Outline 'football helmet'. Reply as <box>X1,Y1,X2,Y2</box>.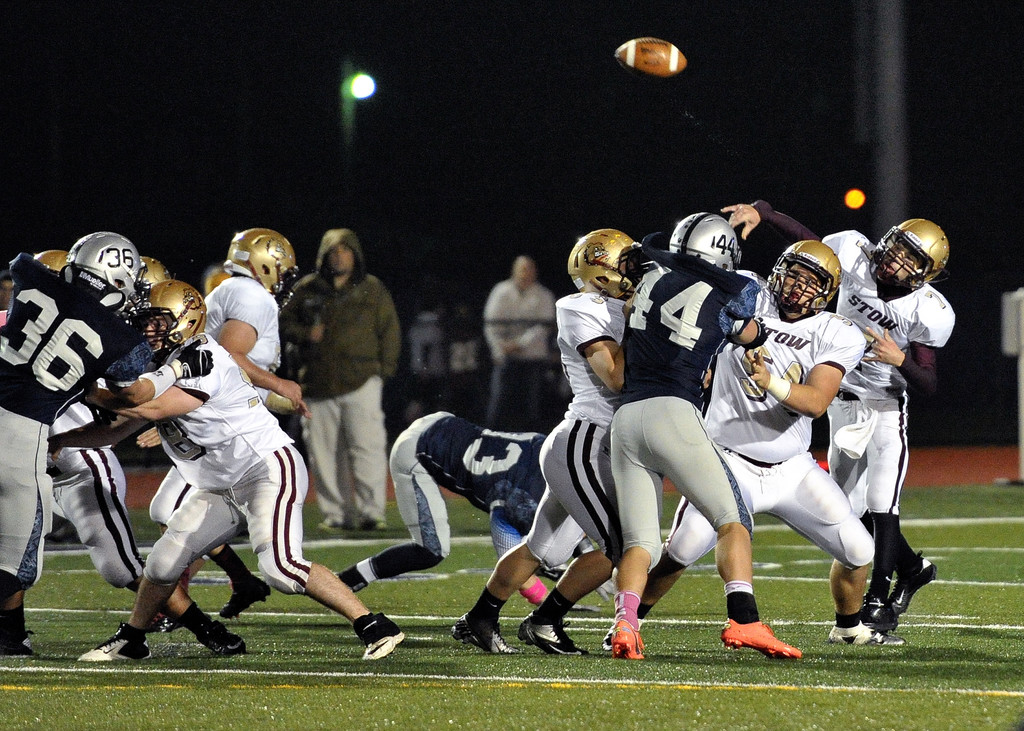
<box>769,235,844,315</box>.
